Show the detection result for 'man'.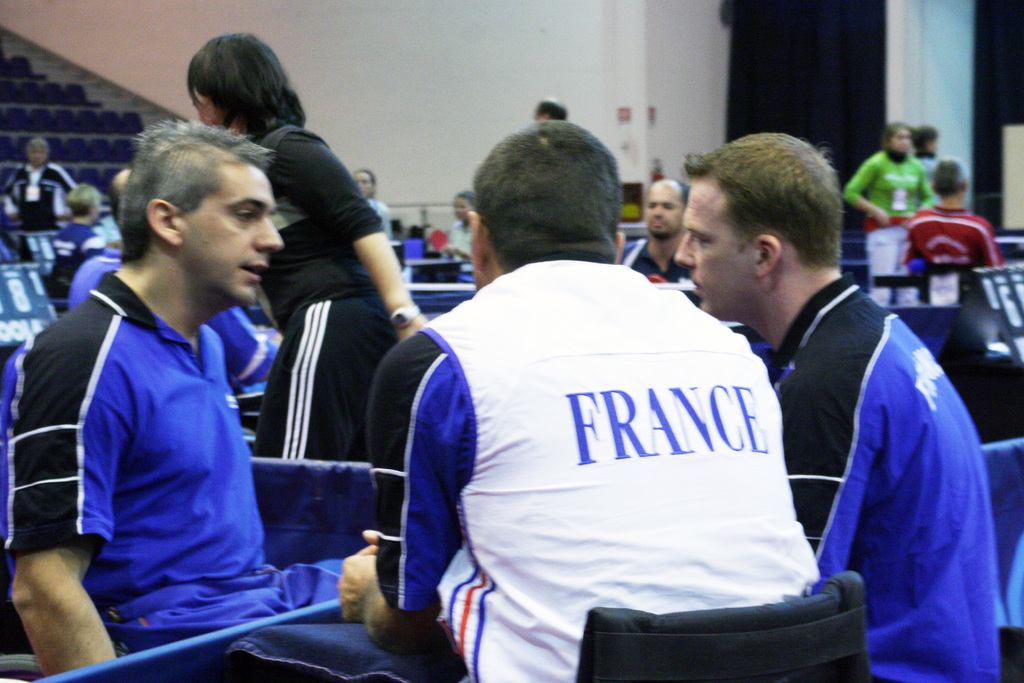
19 106 316 657.
